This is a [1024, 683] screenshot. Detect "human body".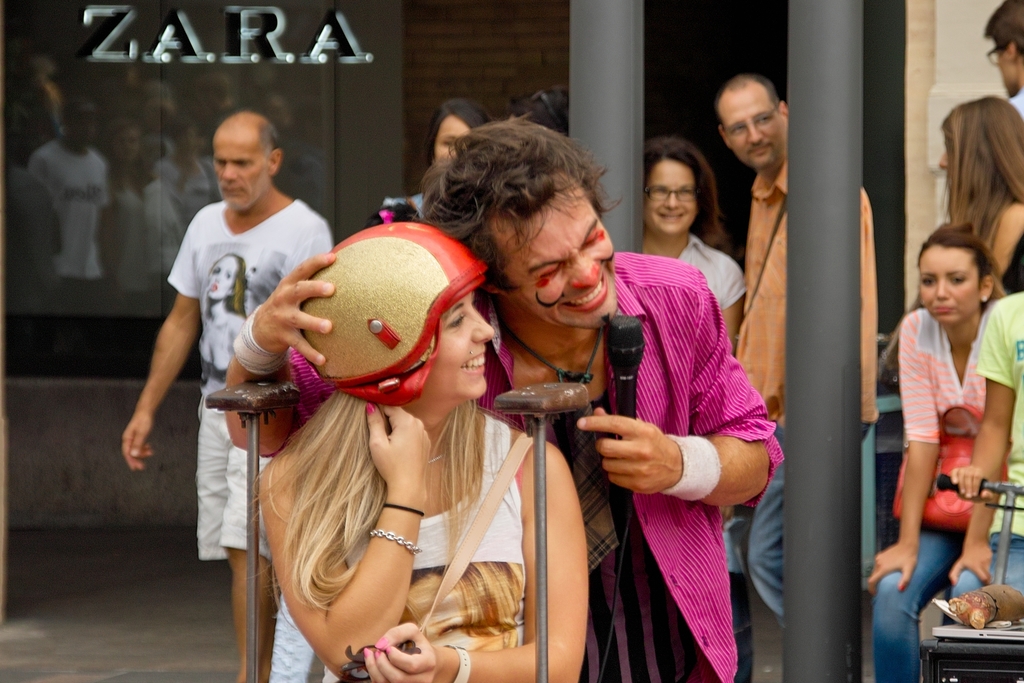
<box>9,54,60,139</box>.
